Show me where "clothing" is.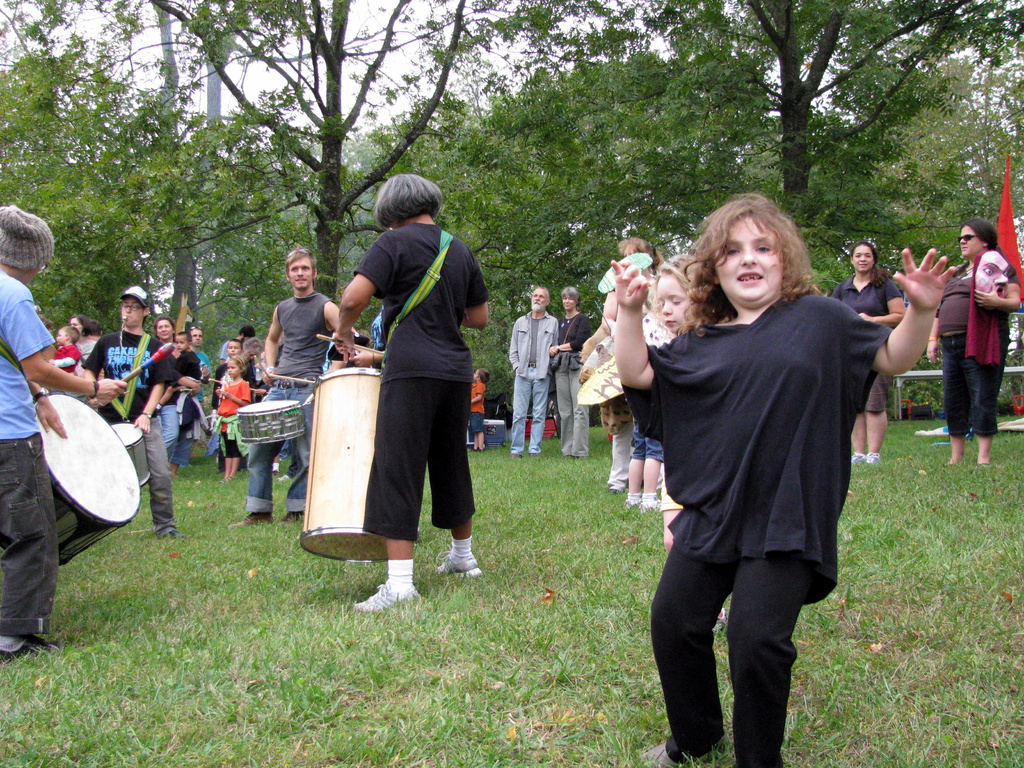
"clothing" is at {"x1": 247, "y1": 290, "x2": 334, "y2": 511}.
